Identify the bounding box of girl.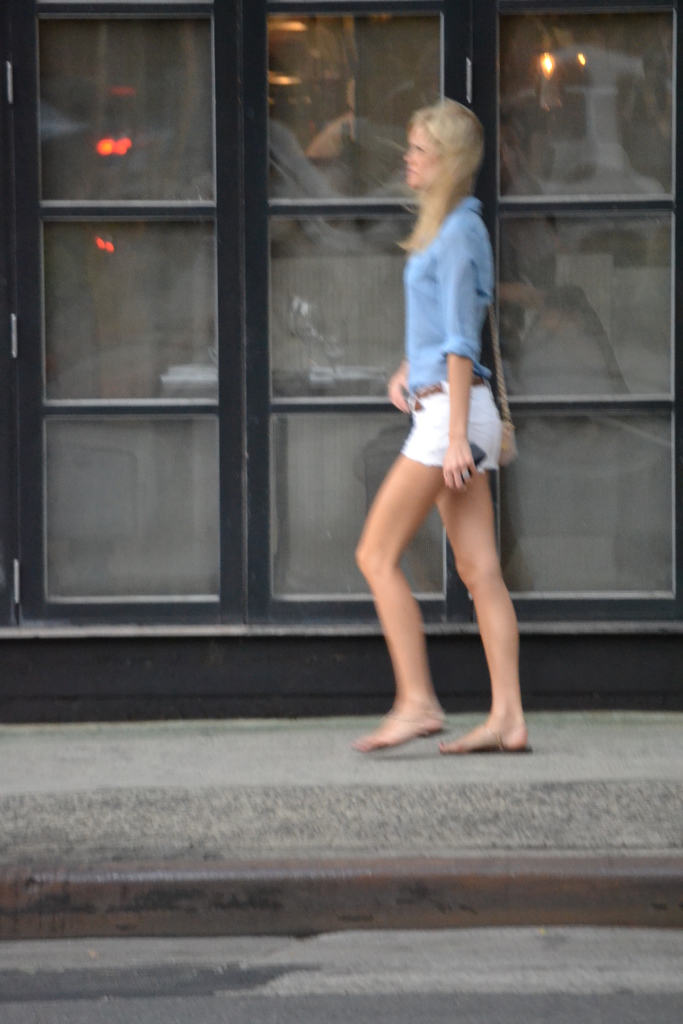
bbox=(355, 90, 530, 758).
